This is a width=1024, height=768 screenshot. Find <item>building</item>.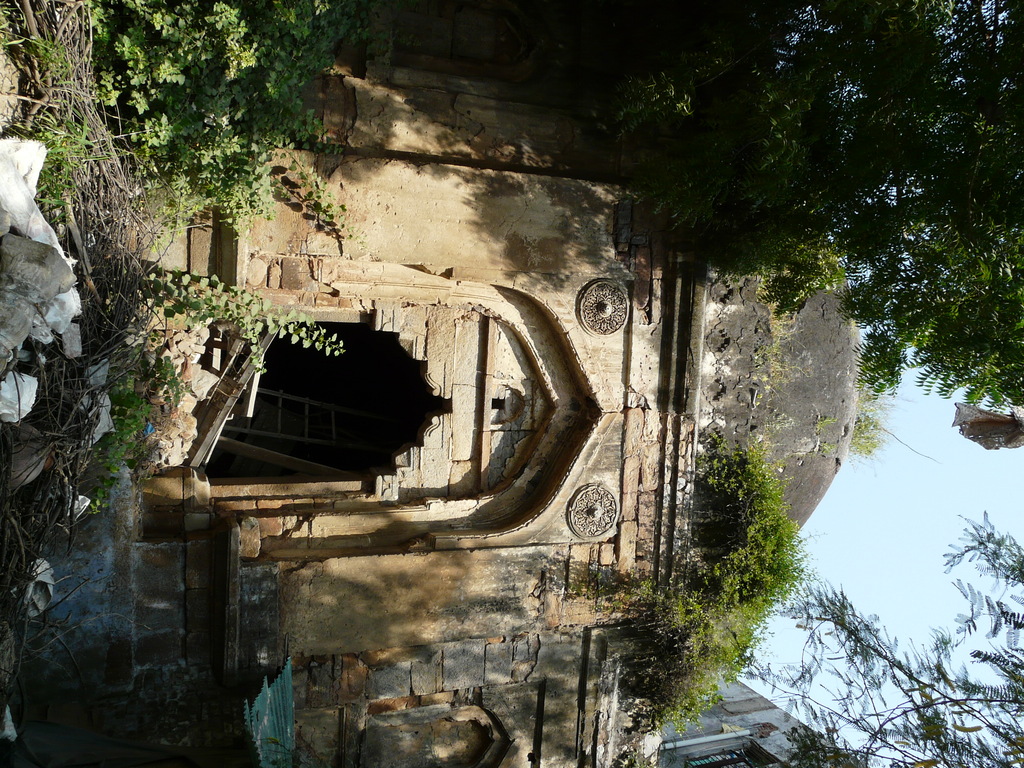
Bounding box: bbox=[662, 675, 845, 767].
